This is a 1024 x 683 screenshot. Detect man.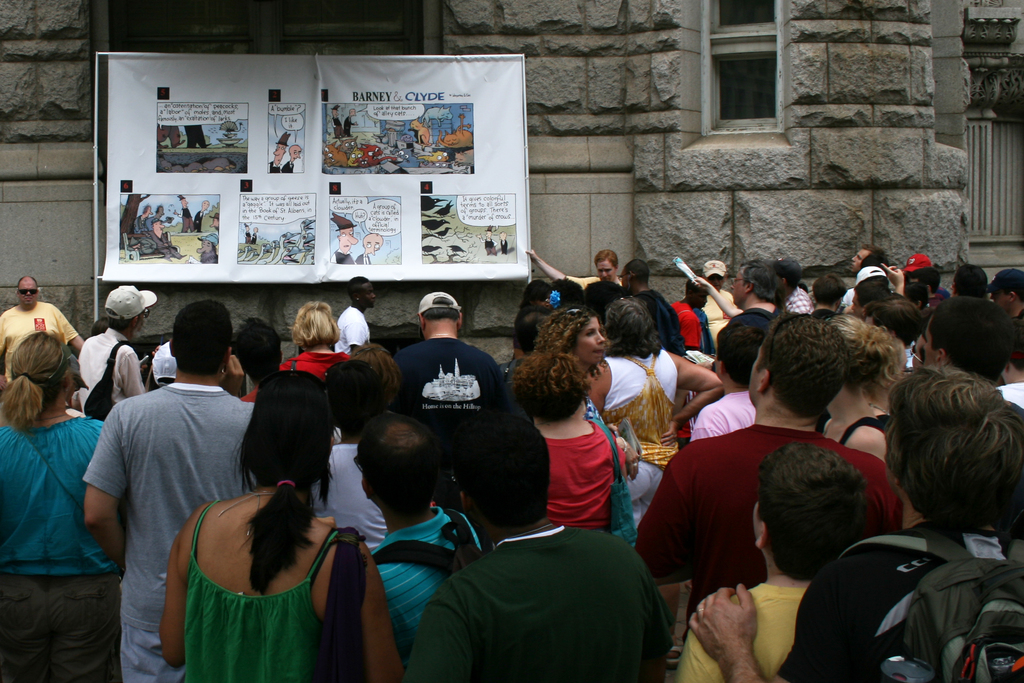
box(243, 221, 253, 244).
